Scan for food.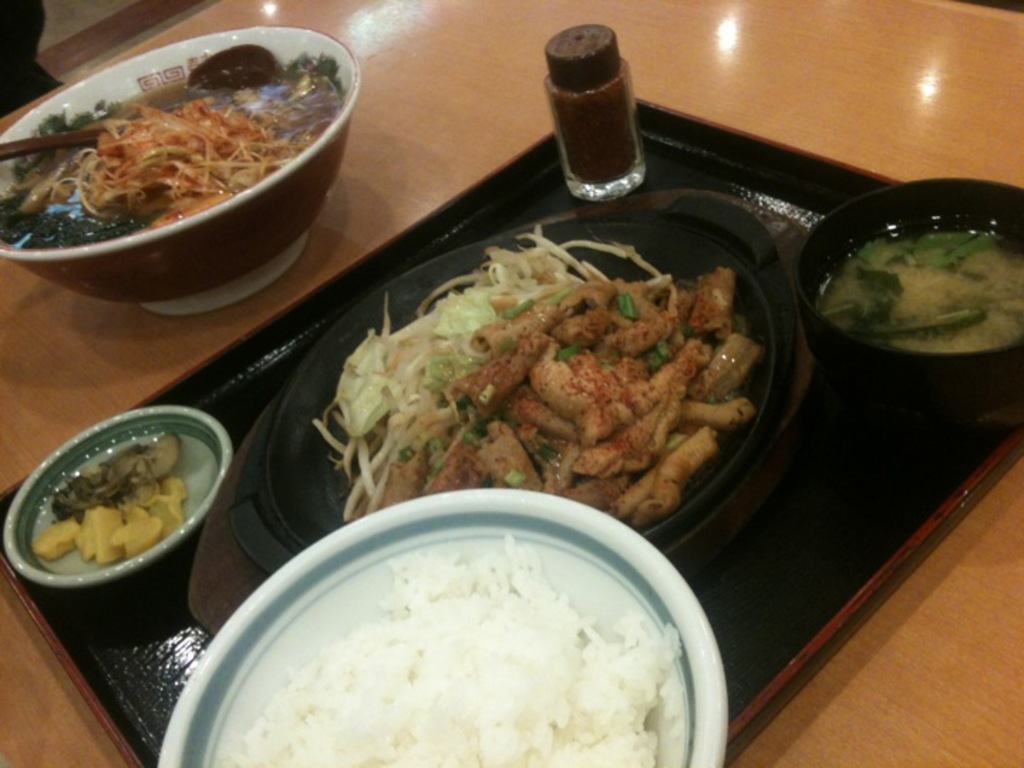
Scan result: [x1=0, y1=43, x2=350, y2=255].
